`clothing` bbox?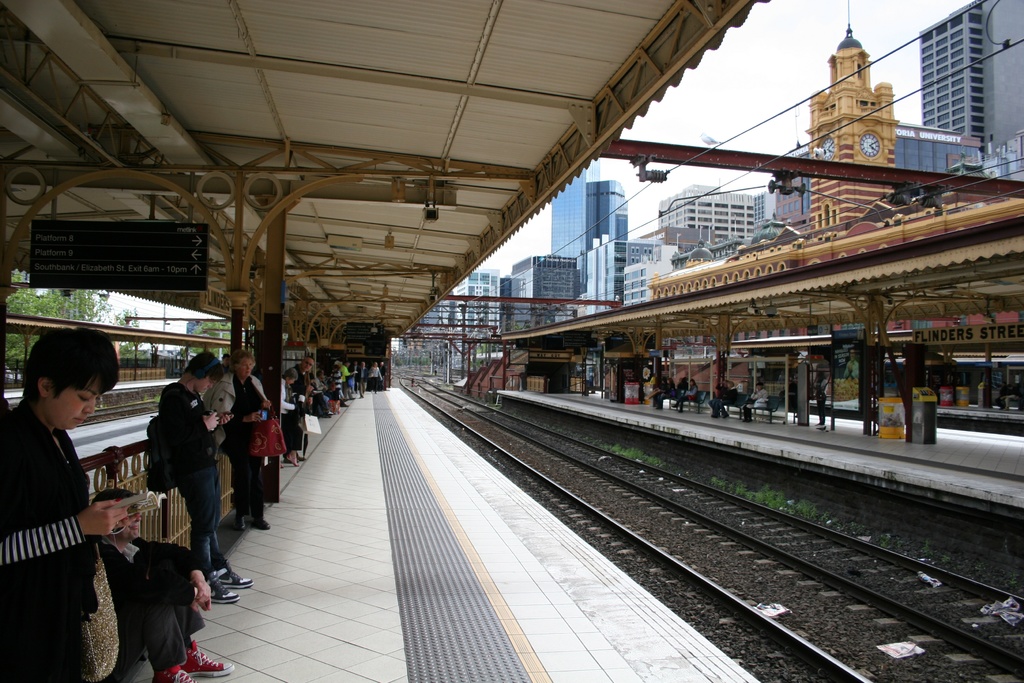
bbox=(1005, 384, 1023, 411)
